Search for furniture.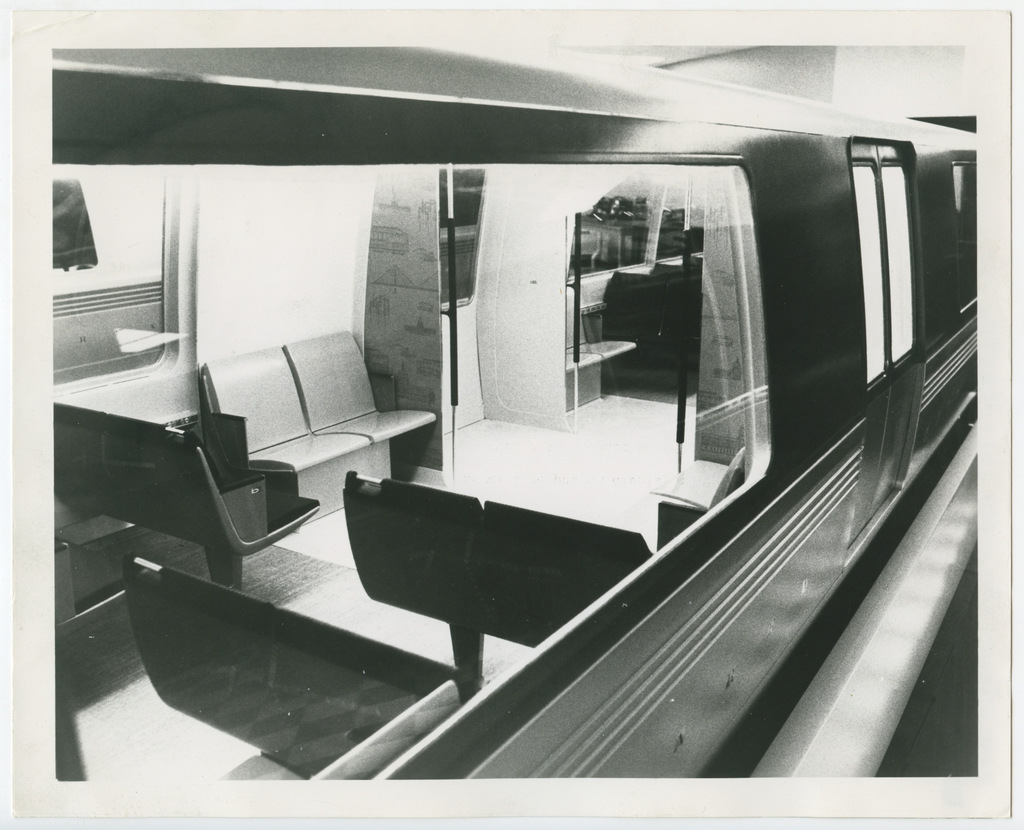
Found at box=[57, 252, 749, 703].
